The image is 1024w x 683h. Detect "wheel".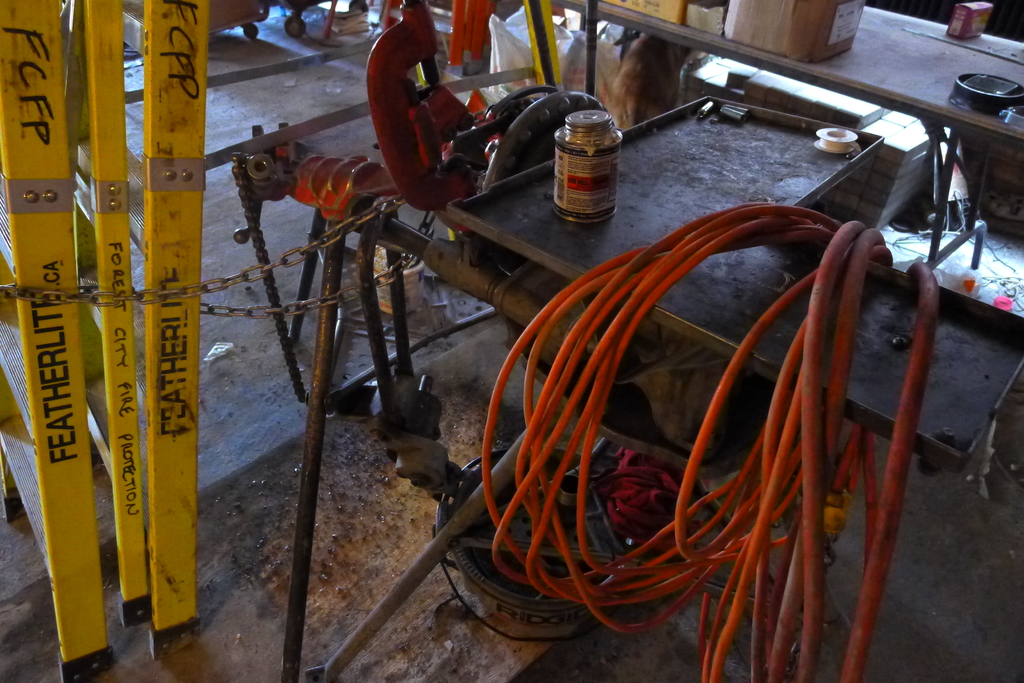
Detection: <box>348,0,369,13</box>.
